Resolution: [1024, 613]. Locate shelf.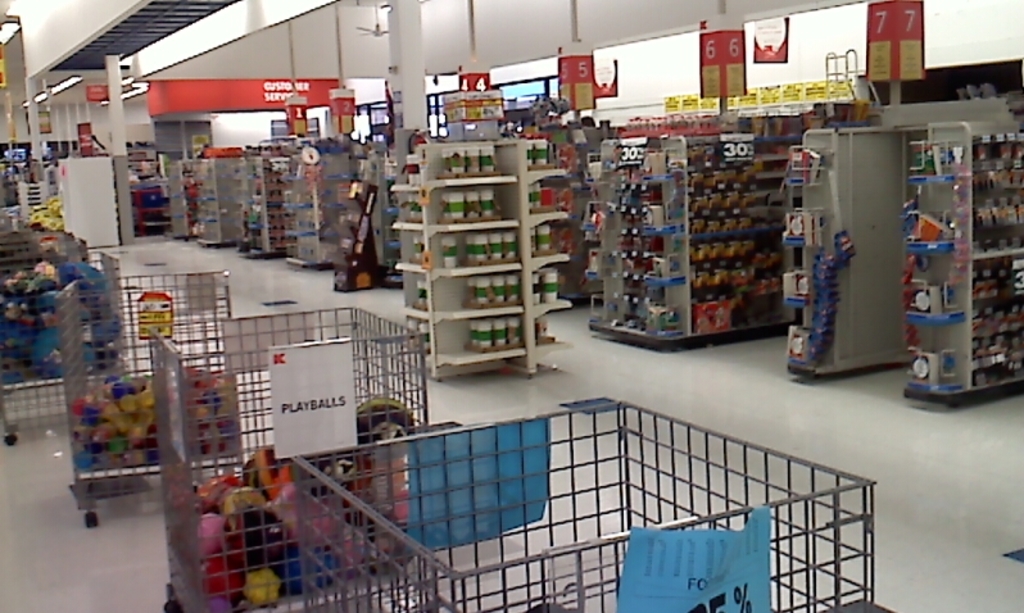
(x1=779, y1=124, x2=914, y2=357).
